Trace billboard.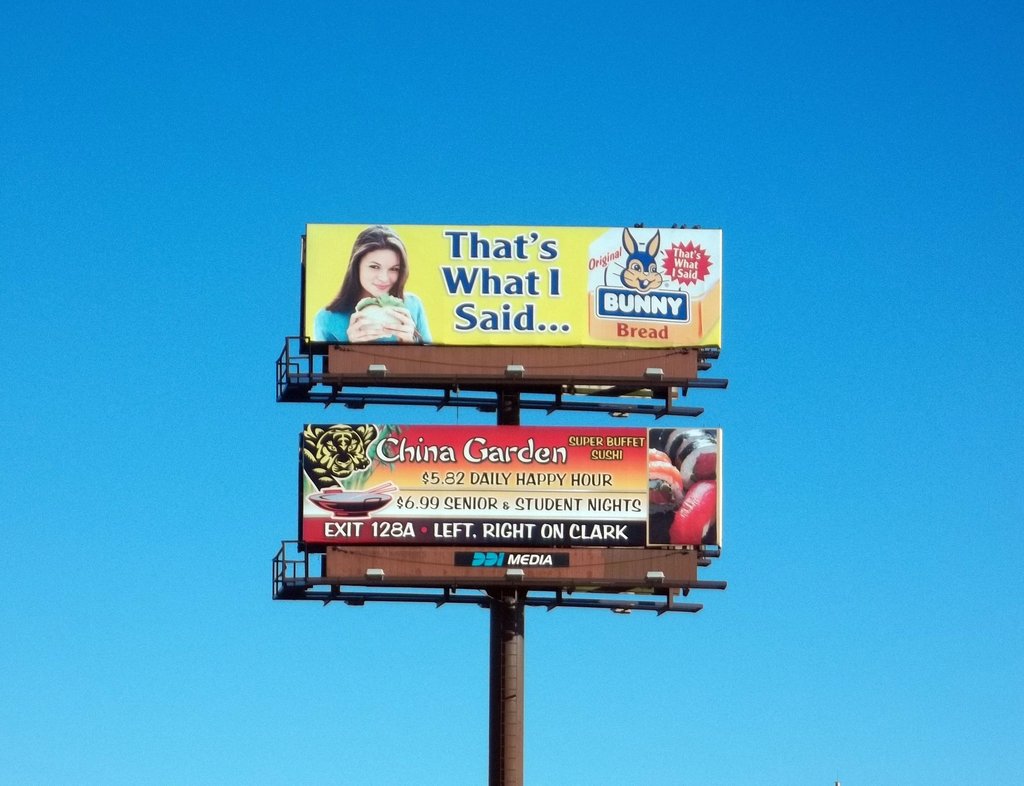
Traced to x1=298 y1=217 x2=726 y2=350.
